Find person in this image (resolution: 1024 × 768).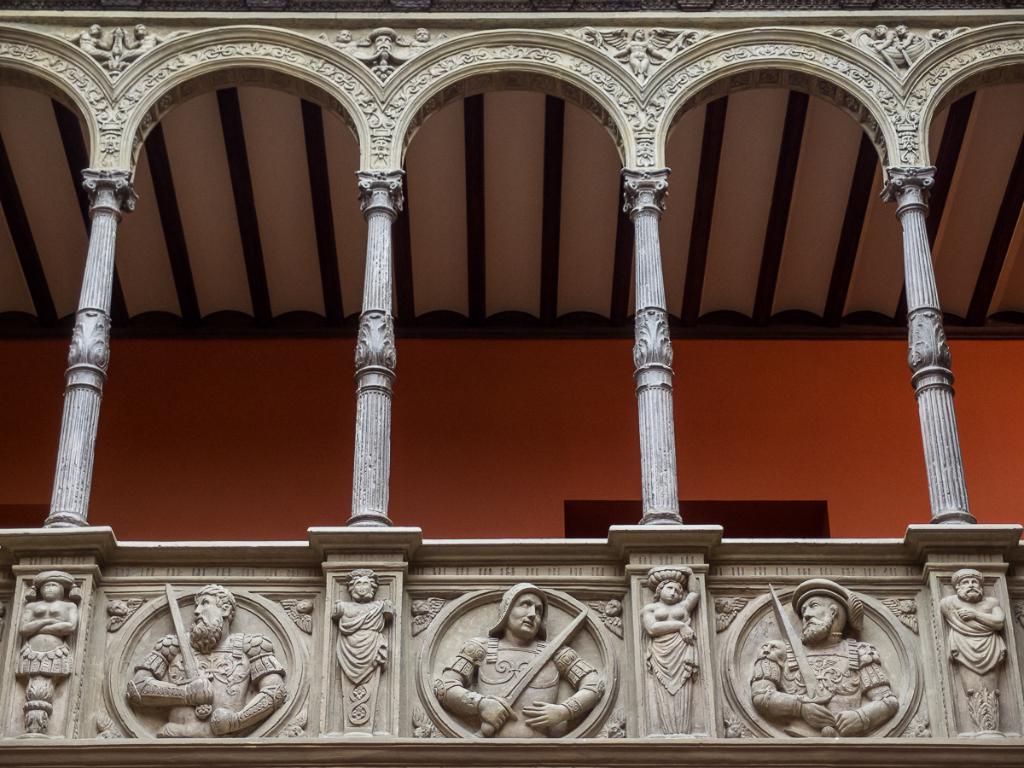
rect(642, 561, 696, 731).
